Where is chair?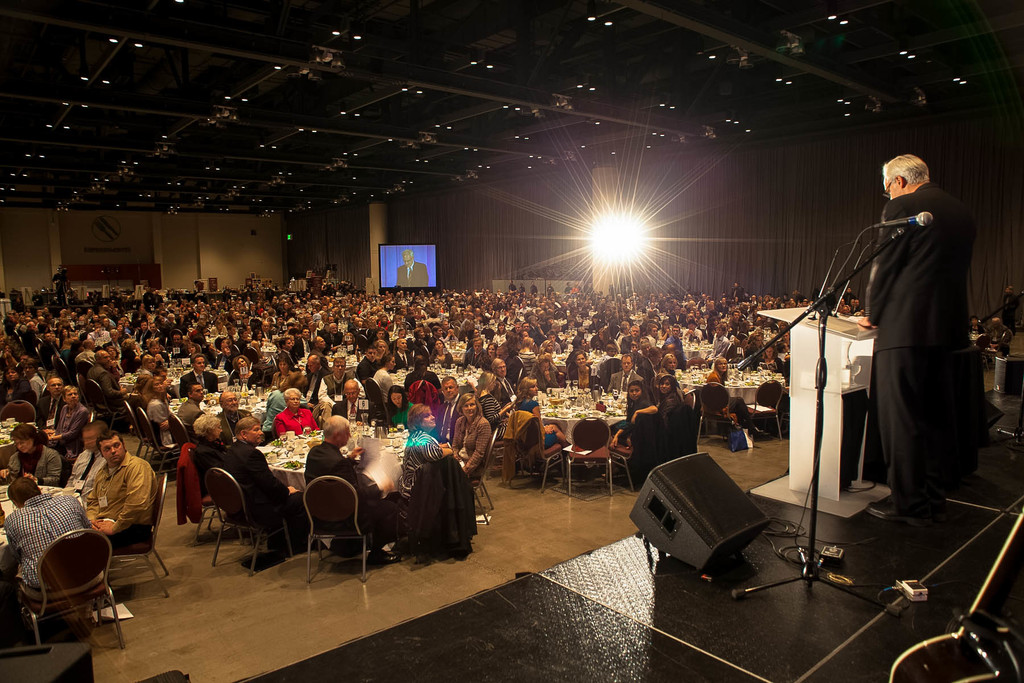
<region>509, 409, 569, 487</region>.
